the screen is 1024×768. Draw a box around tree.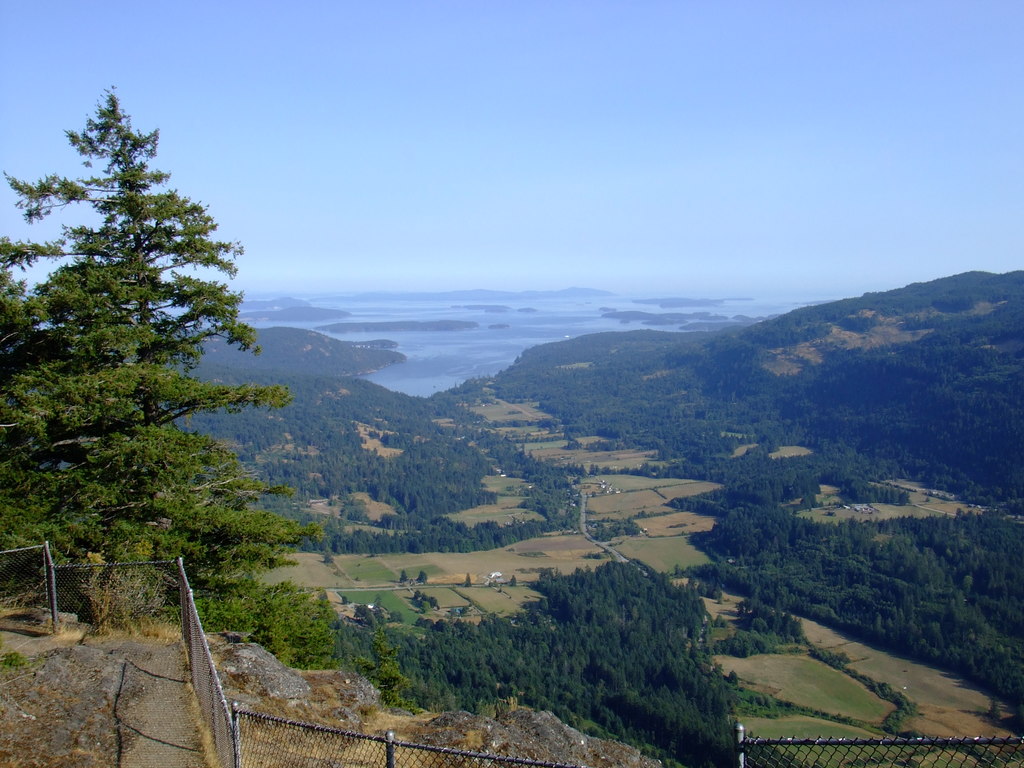
pyautogui.locateOnScreen(0, 77, 335, 621).
